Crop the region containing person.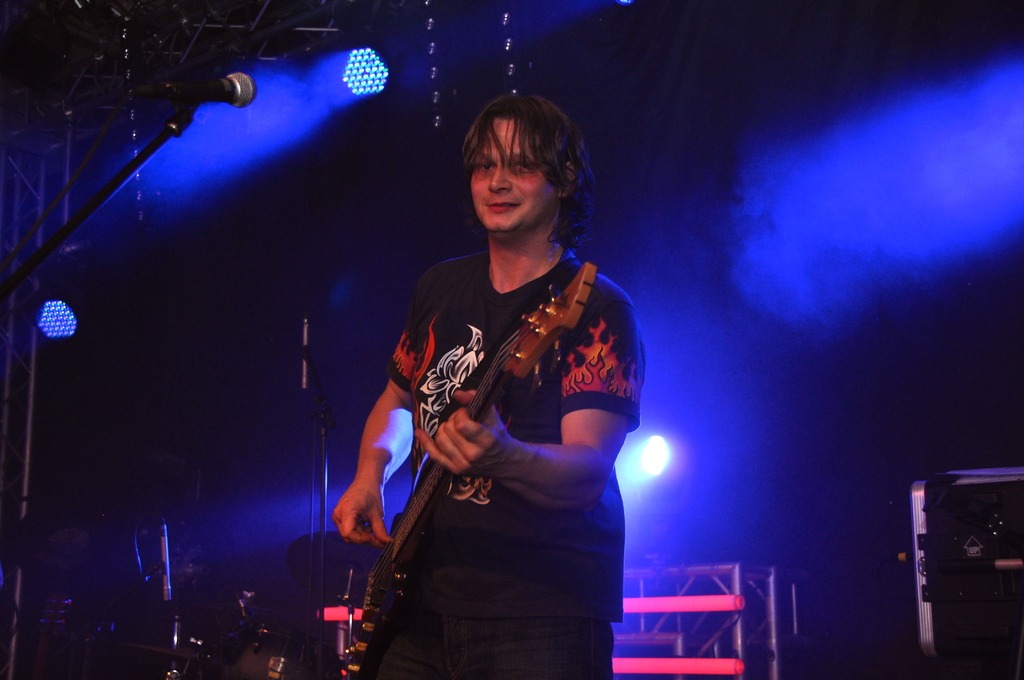
Crop region: {"left": 331, "top": 93, "right": 648, "bottom": 679}.
